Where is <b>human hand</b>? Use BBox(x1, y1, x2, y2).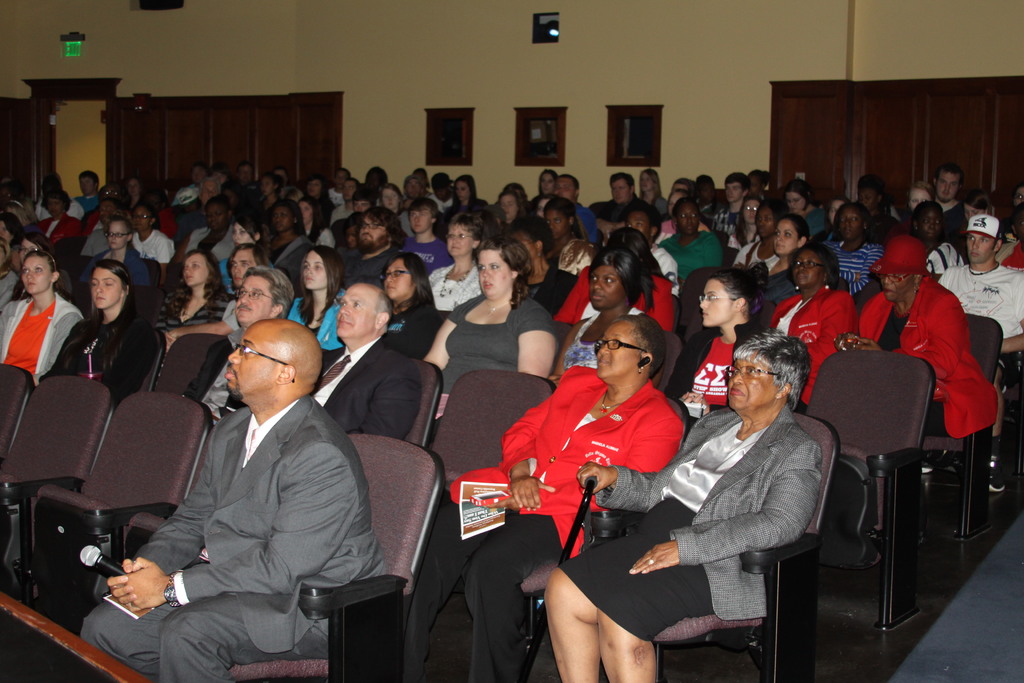
BBox(833, 334, 854, 353).
